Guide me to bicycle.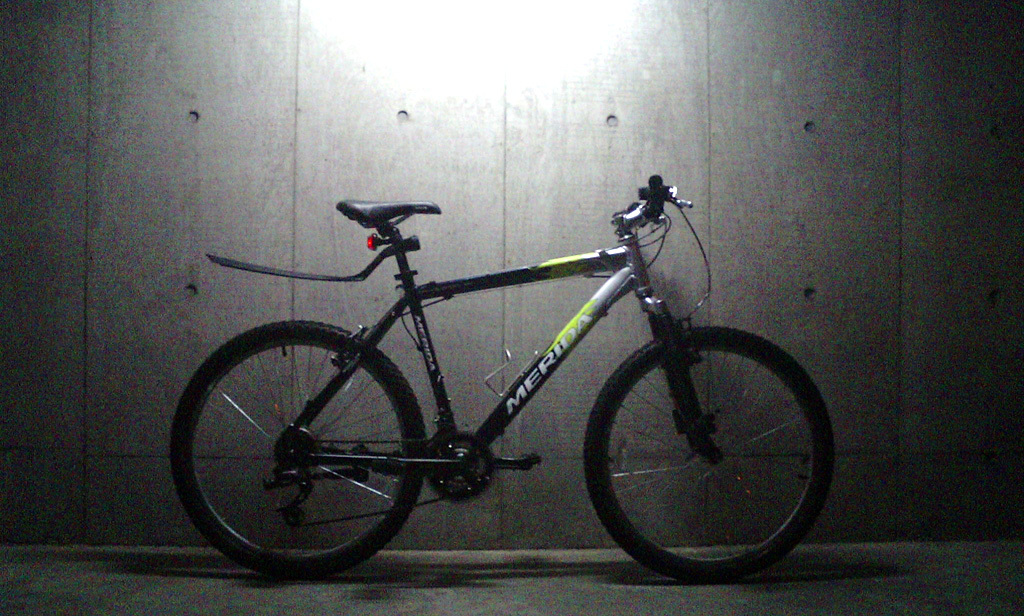
Guidance: [164, 123, 849, 590].
